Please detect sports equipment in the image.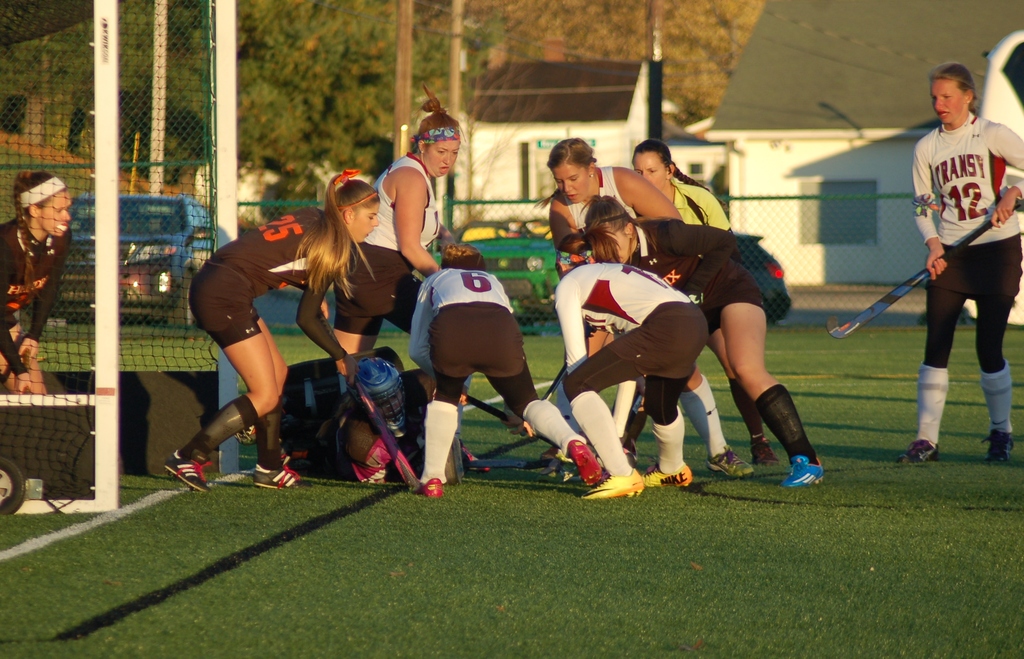
(641,466,692,489).
